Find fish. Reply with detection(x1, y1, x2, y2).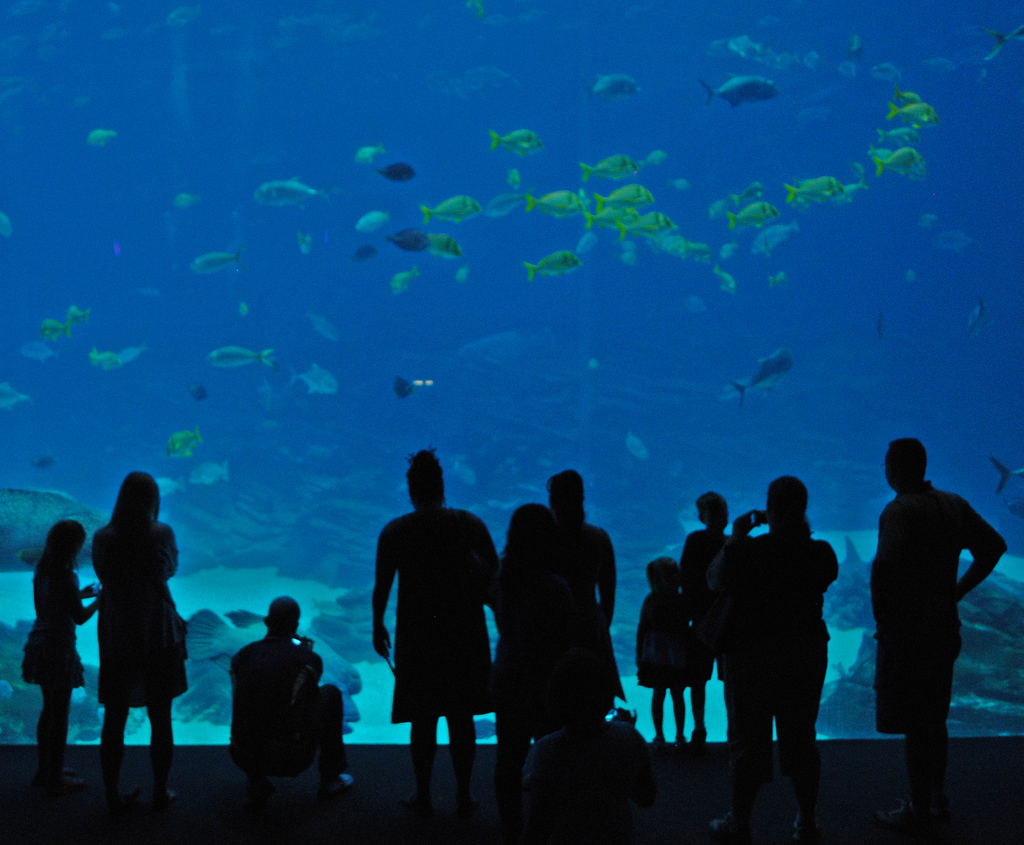
detection(895, 104, 936, 120).
